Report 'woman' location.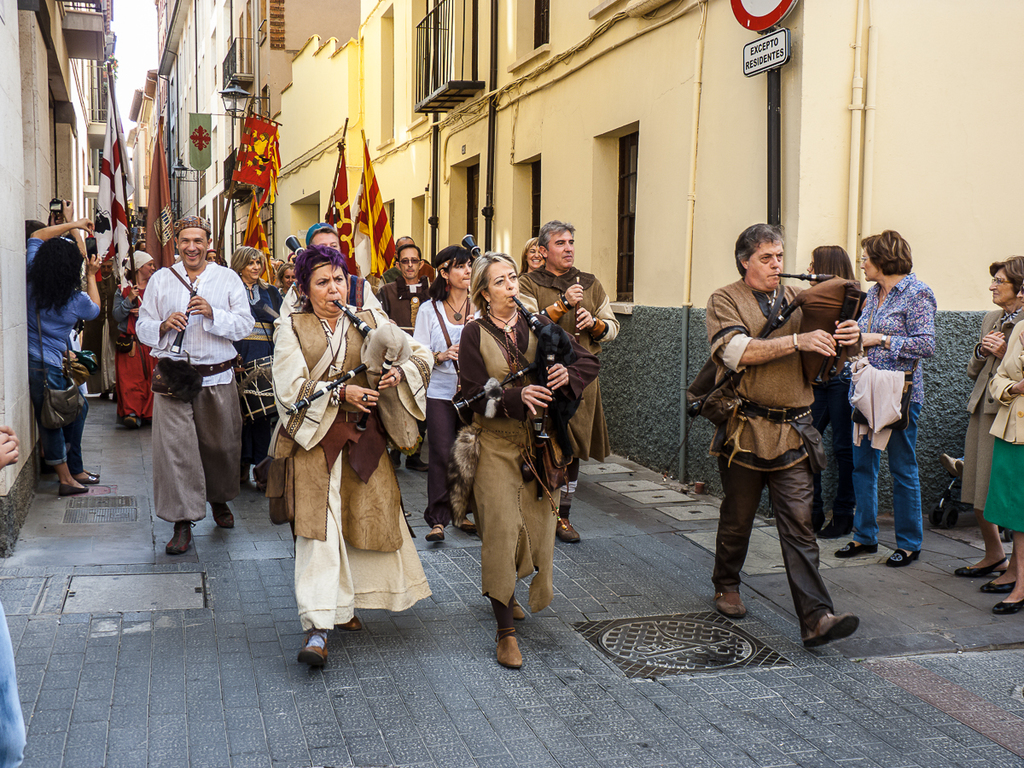
Report: (x1=450, y1=247, x2=603, y2=667).
